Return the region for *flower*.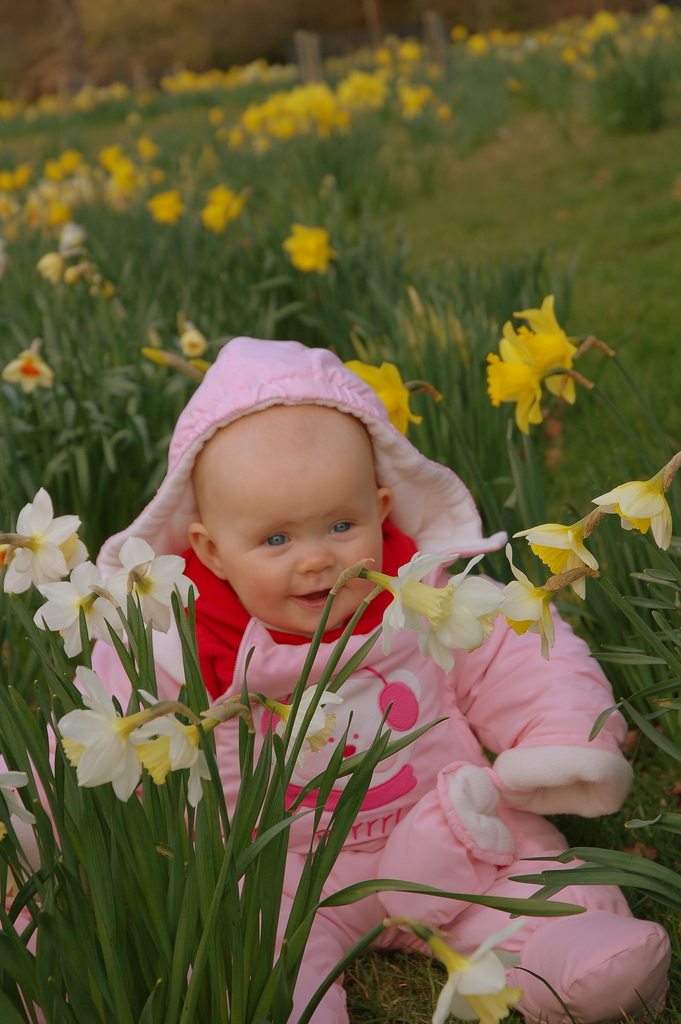
crop(151, 182, 185, 232).
